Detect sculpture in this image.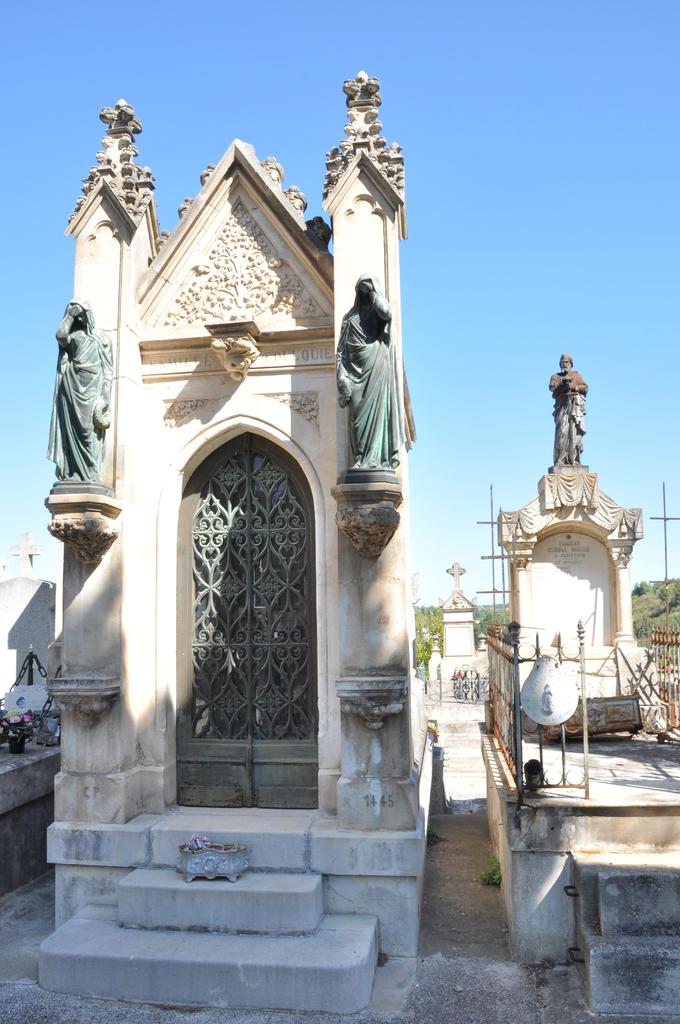
Detection: l=42, t=297, r=116, b=491.
